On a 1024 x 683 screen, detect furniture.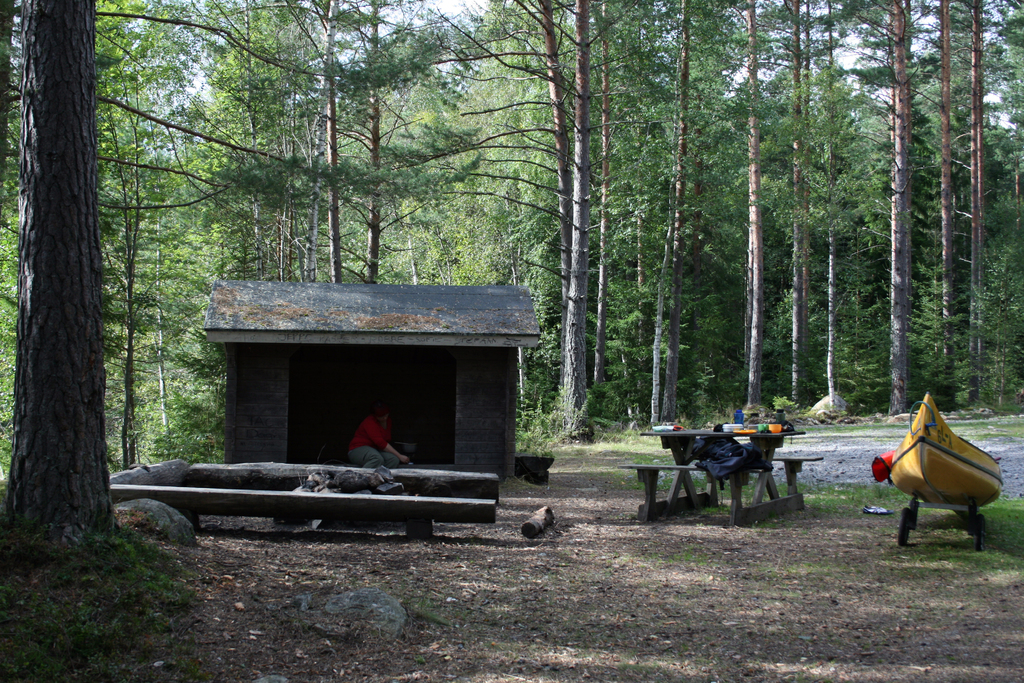
[left=621, top=425, right=826, bottom=529].
